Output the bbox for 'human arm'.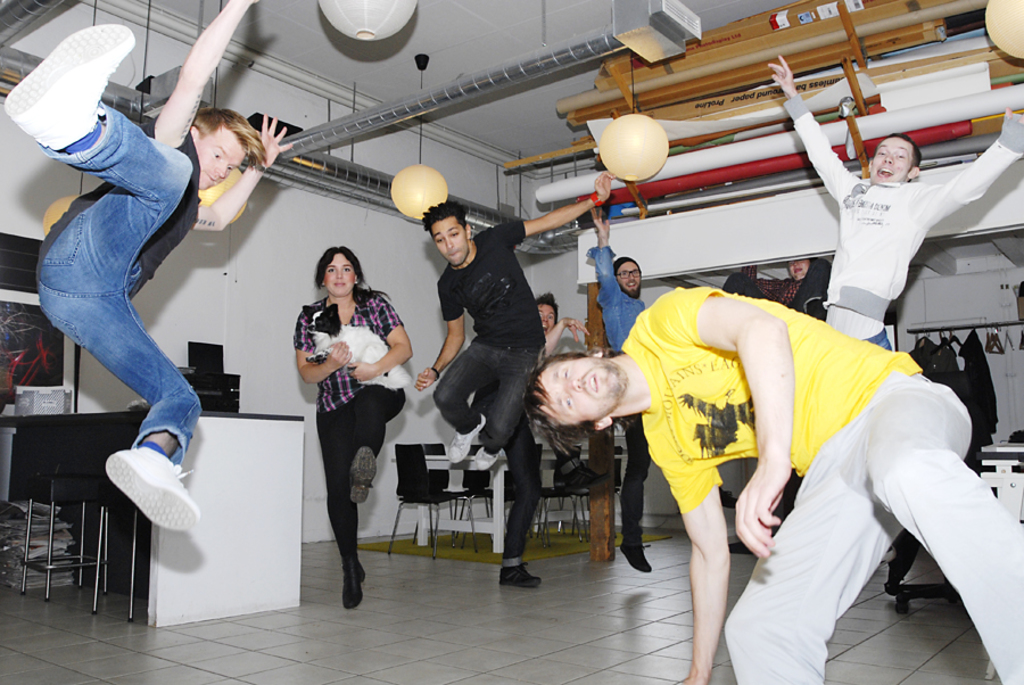
589:206:628:364.
